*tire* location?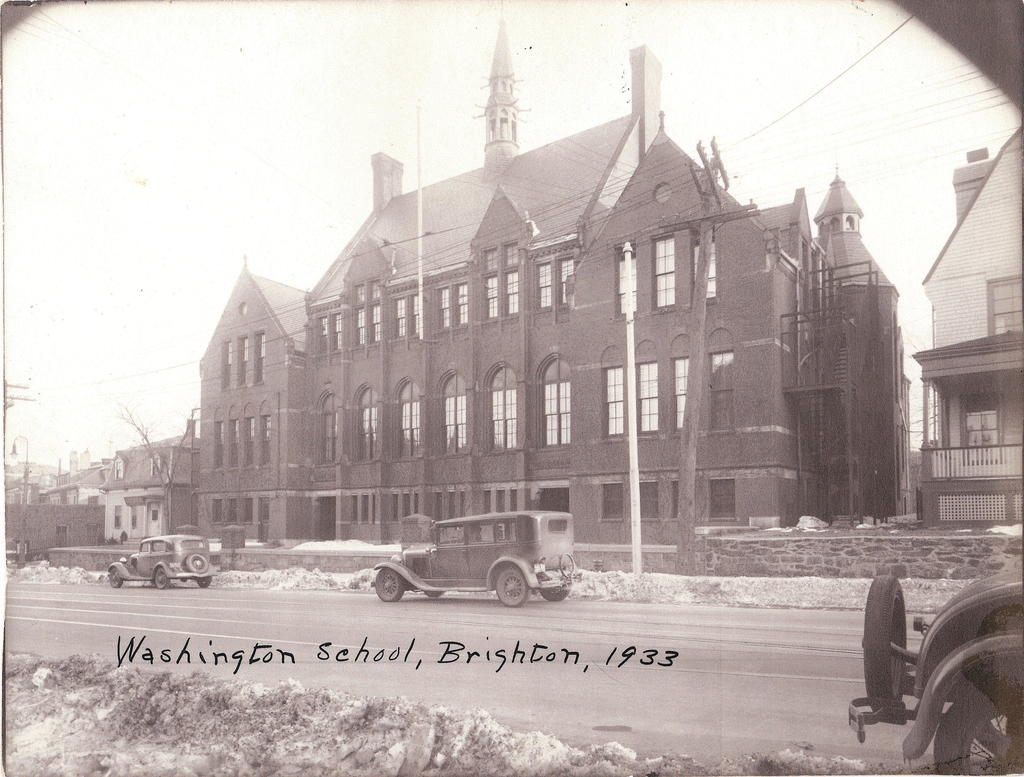
rect(155, 569, 170, 590)
